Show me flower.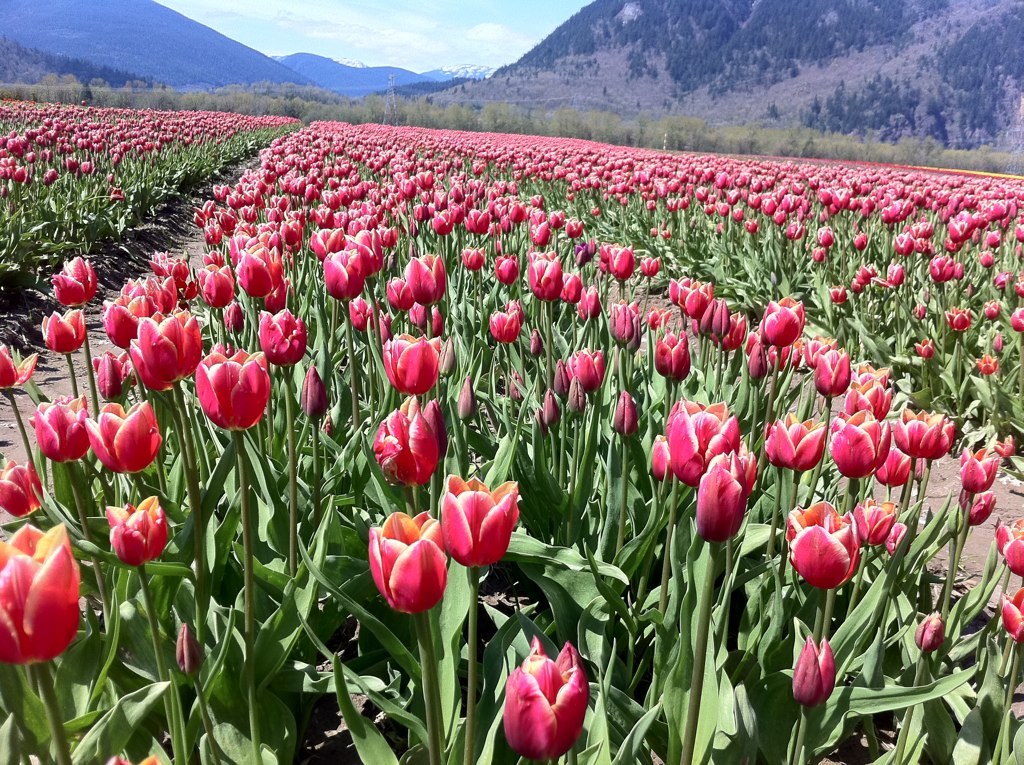
flower is here: select_region(569, 350, 607, 399).
